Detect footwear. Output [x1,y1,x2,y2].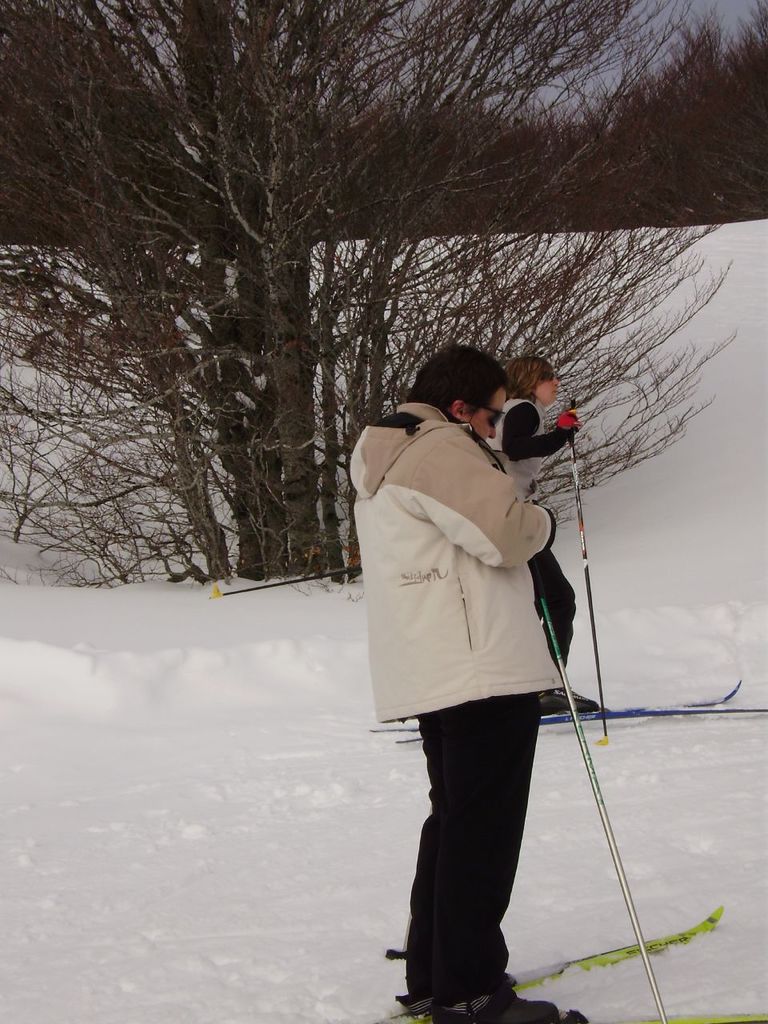
[427,983,586,1023].
